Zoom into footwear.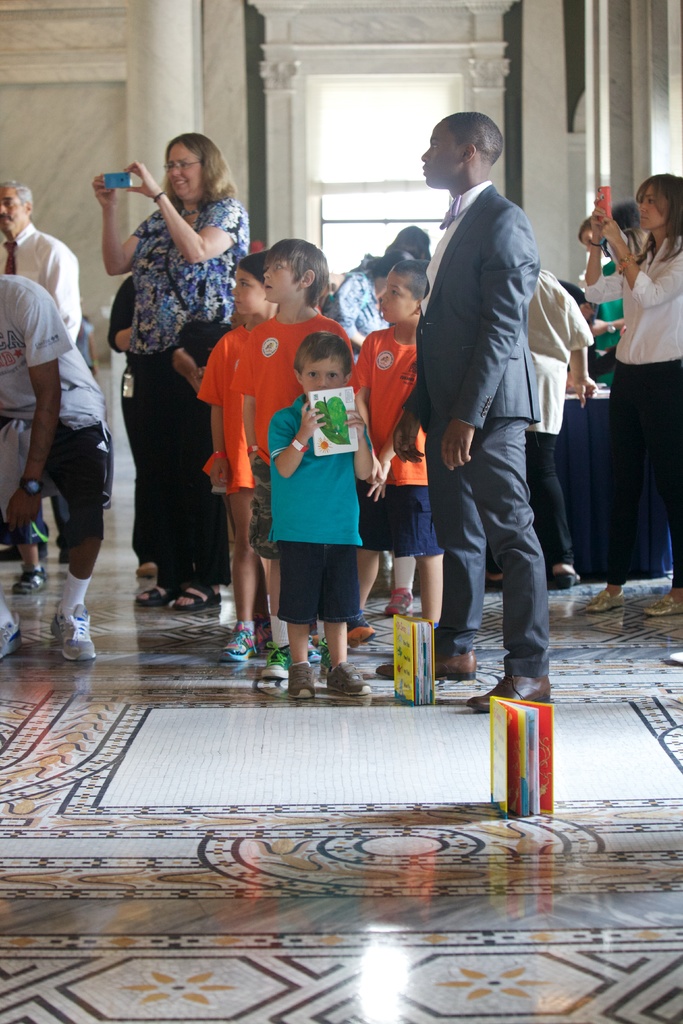
Zoom target: <bbox>646, 590, 682, 618</bbox>.
